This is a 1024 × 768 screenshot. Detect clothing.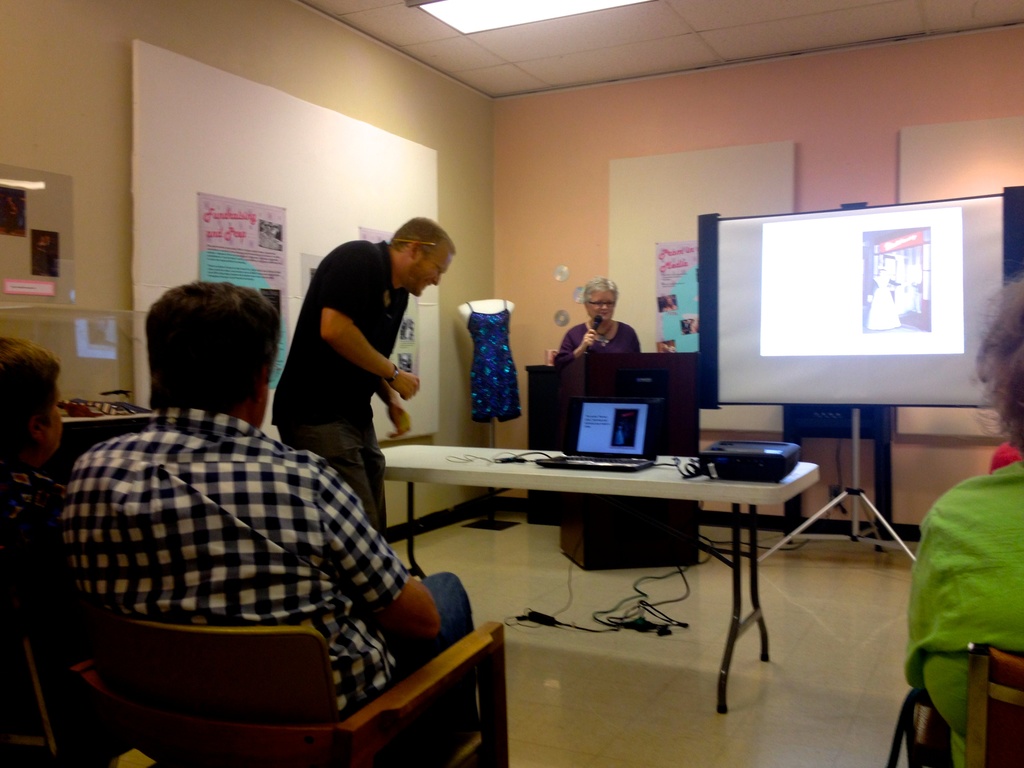
region(275, 240, 406, 429).
